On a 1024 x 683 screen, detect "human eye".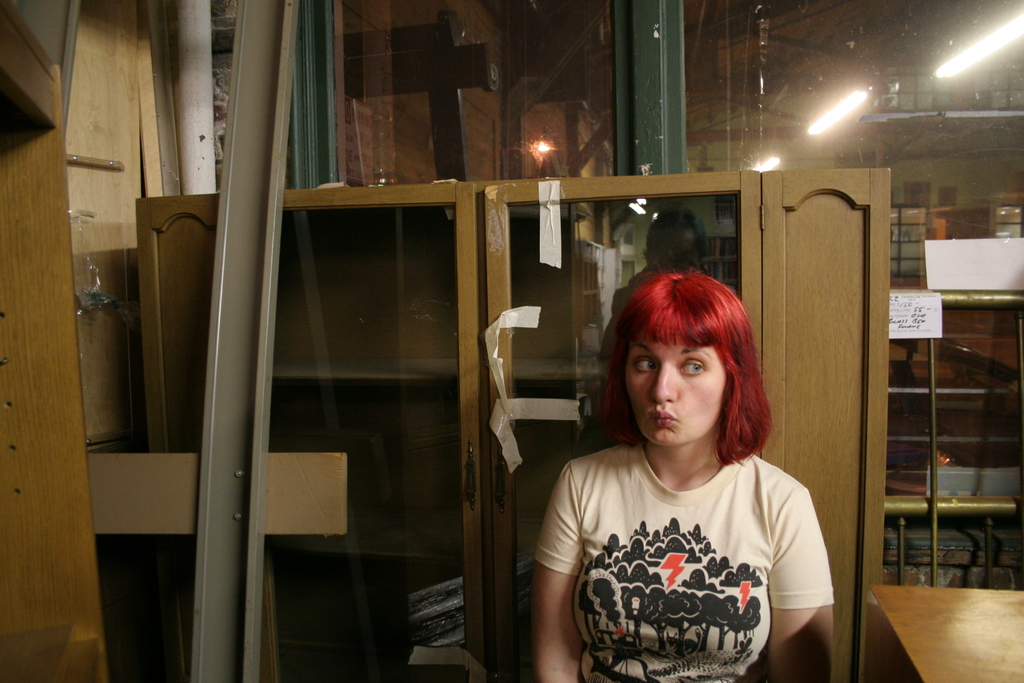
crop(670, 354, 708, 375).
